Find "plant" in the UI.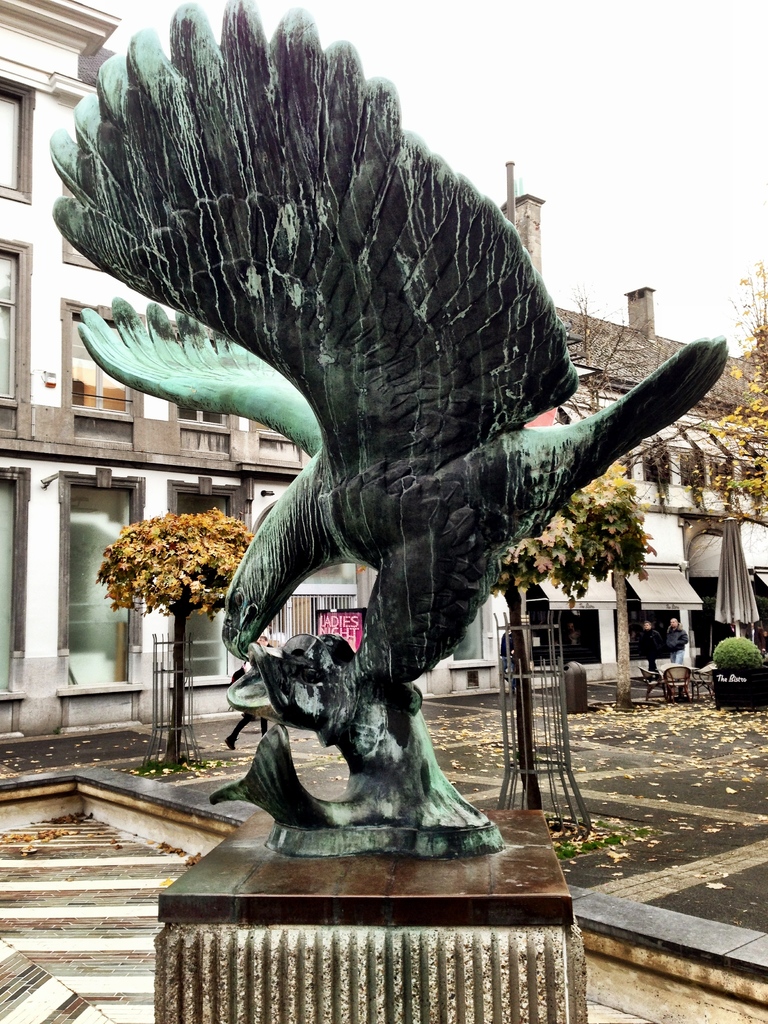
UI element at box(481, 442, 660, 842).
